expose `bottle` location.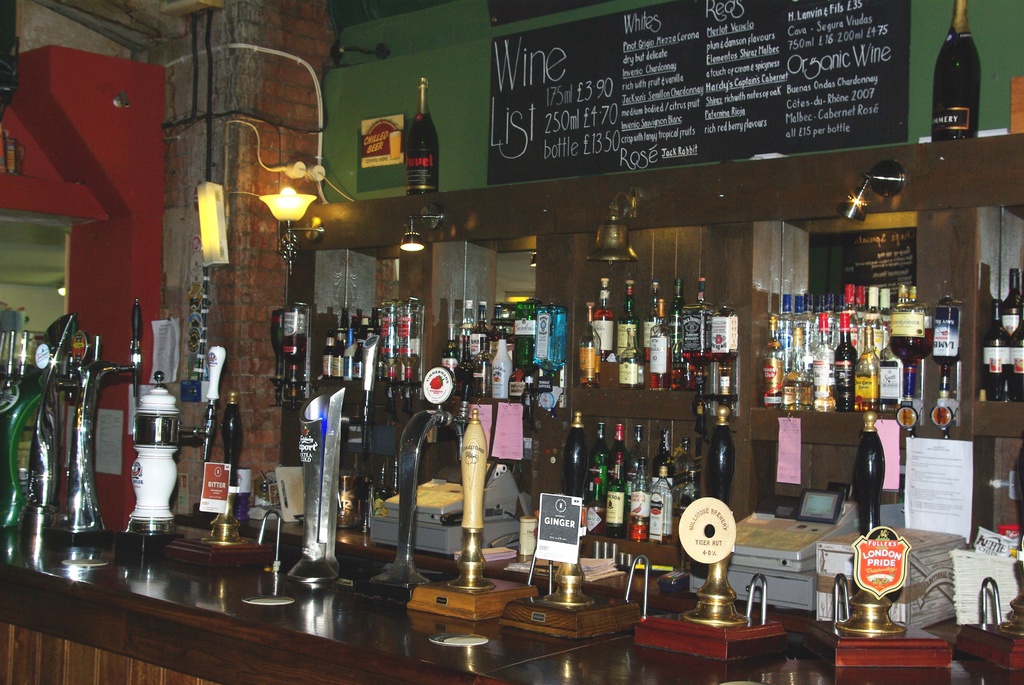
Exposed at crop(873, 326, 899, 405).
